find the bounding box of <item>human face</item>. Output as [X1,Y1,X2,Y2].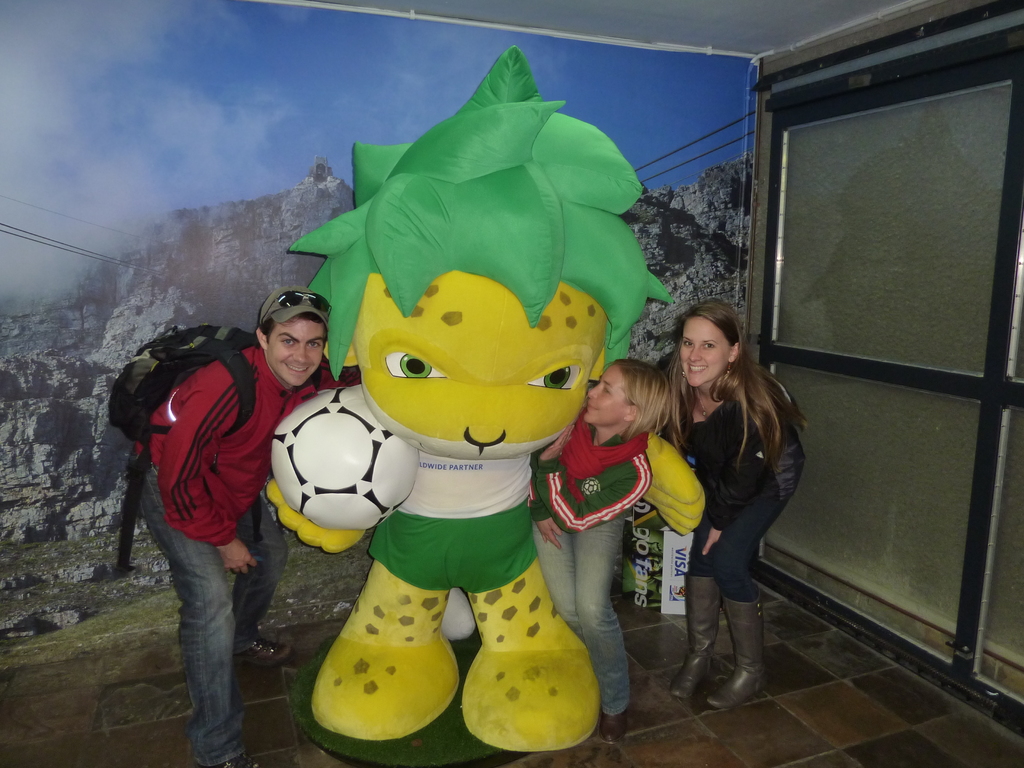
[682,320,728,386].
